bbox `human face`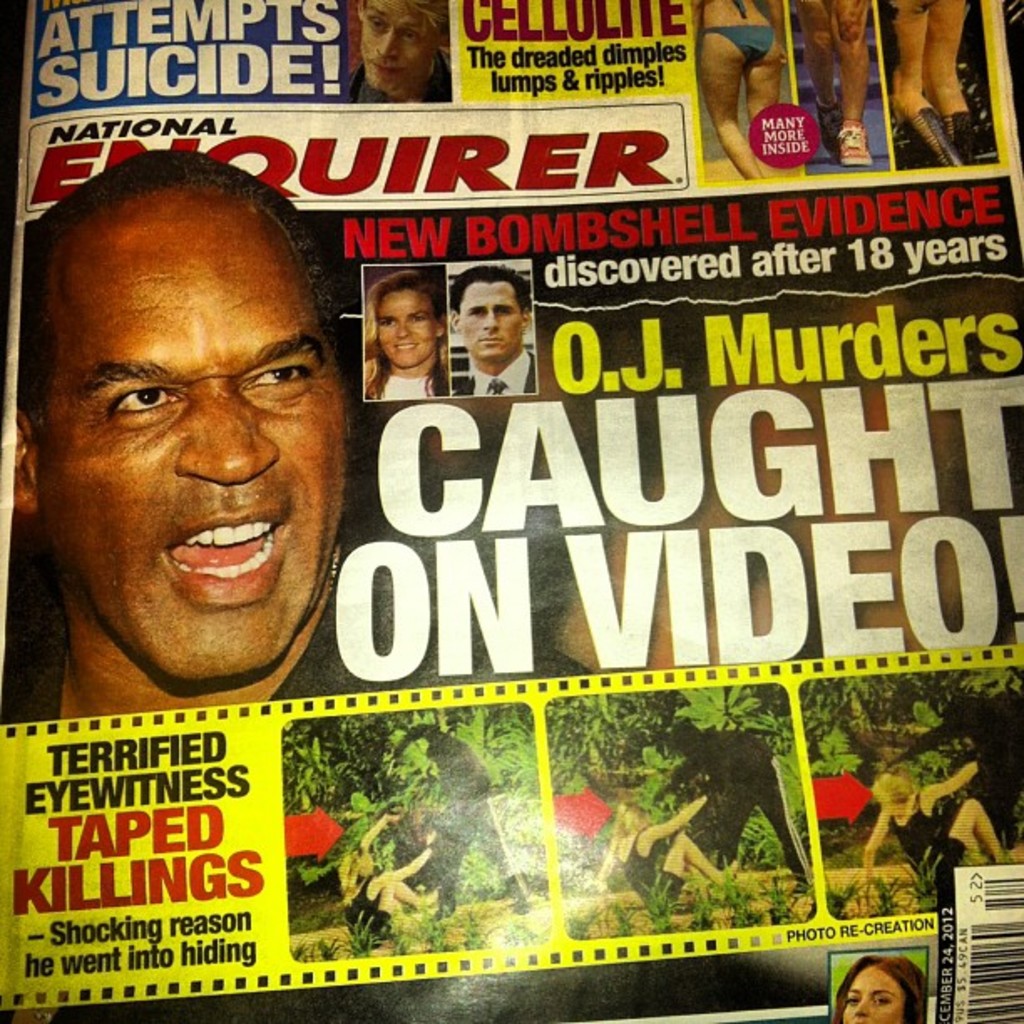
BBox(376, 294, 435, 370)
